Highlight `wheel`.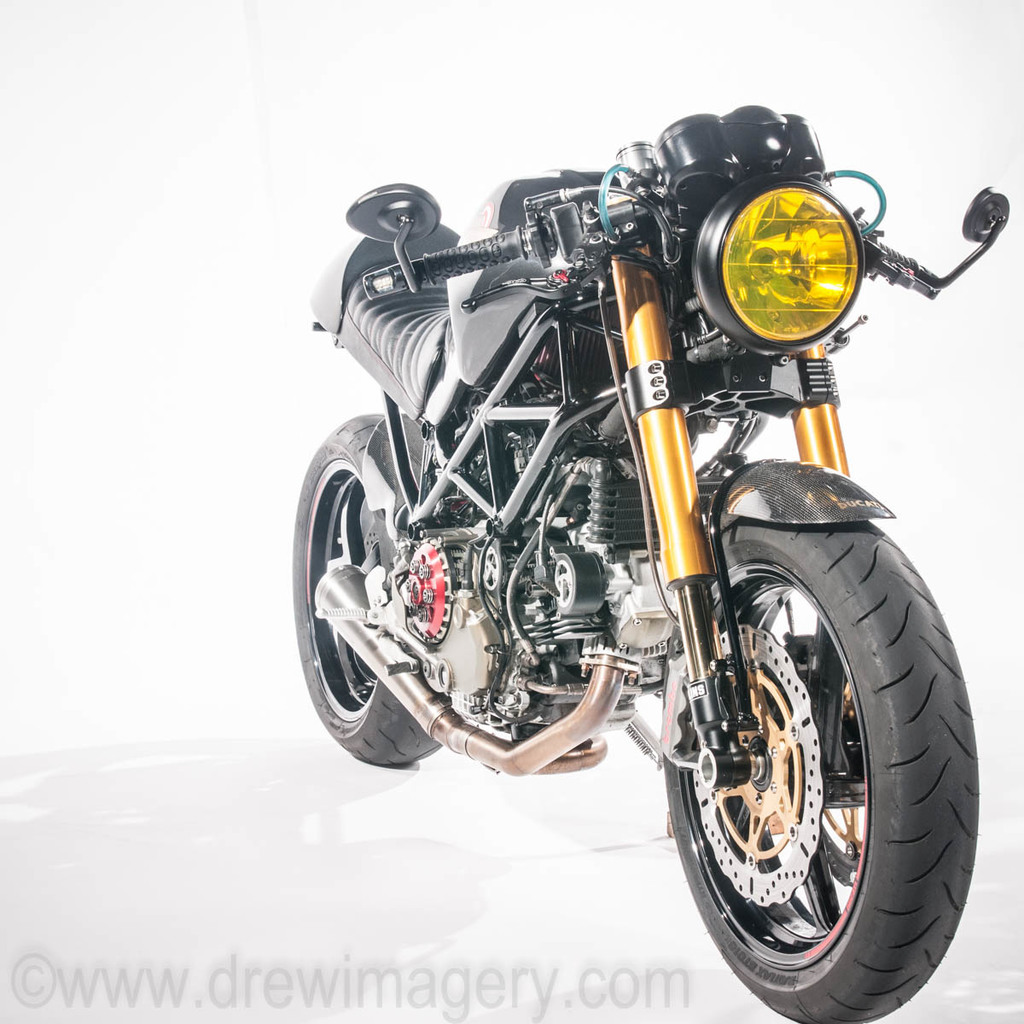
Highlighted region: x1=286, y1=404, x2=480, y2=765.
